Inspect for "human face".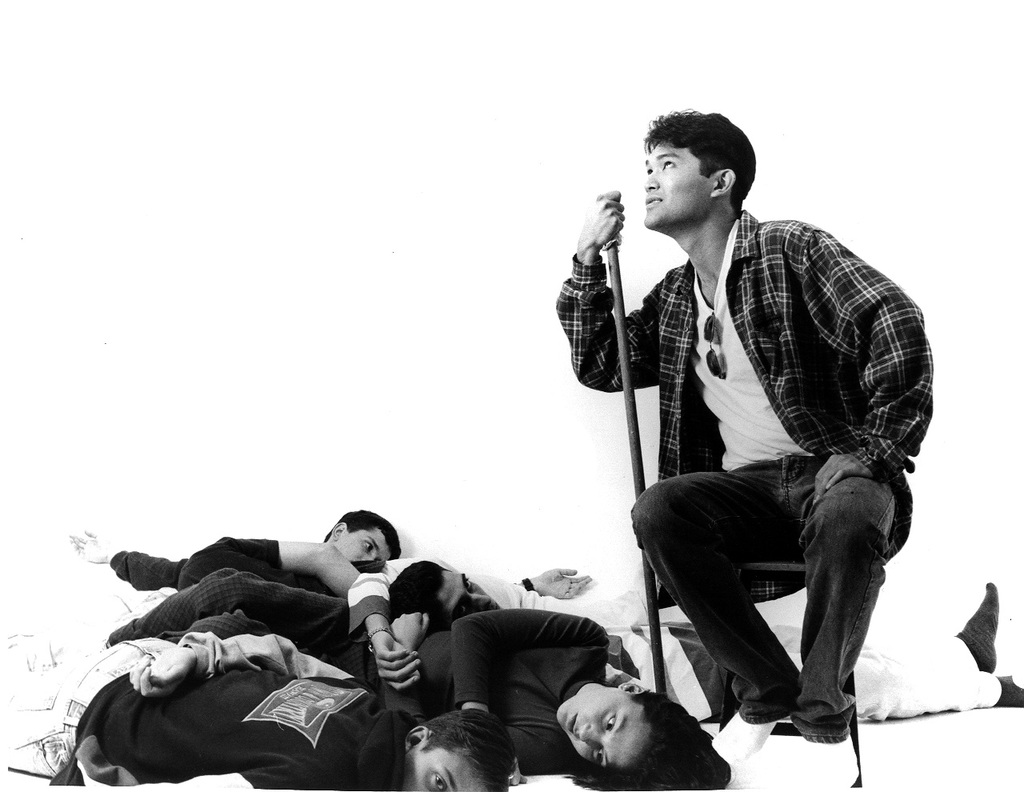
Inspection: x1=403 y1=747 x2=488 y2=791.
